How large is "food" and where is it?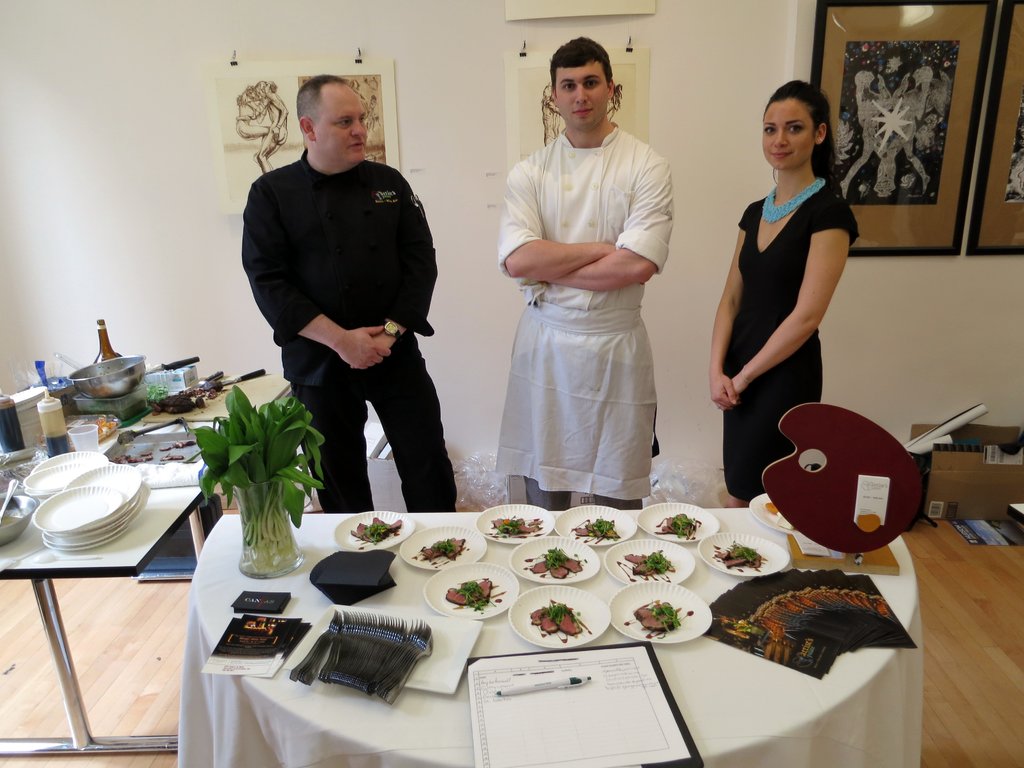
Bounding box: (left=652, top=508, right=698, bottom=540).
